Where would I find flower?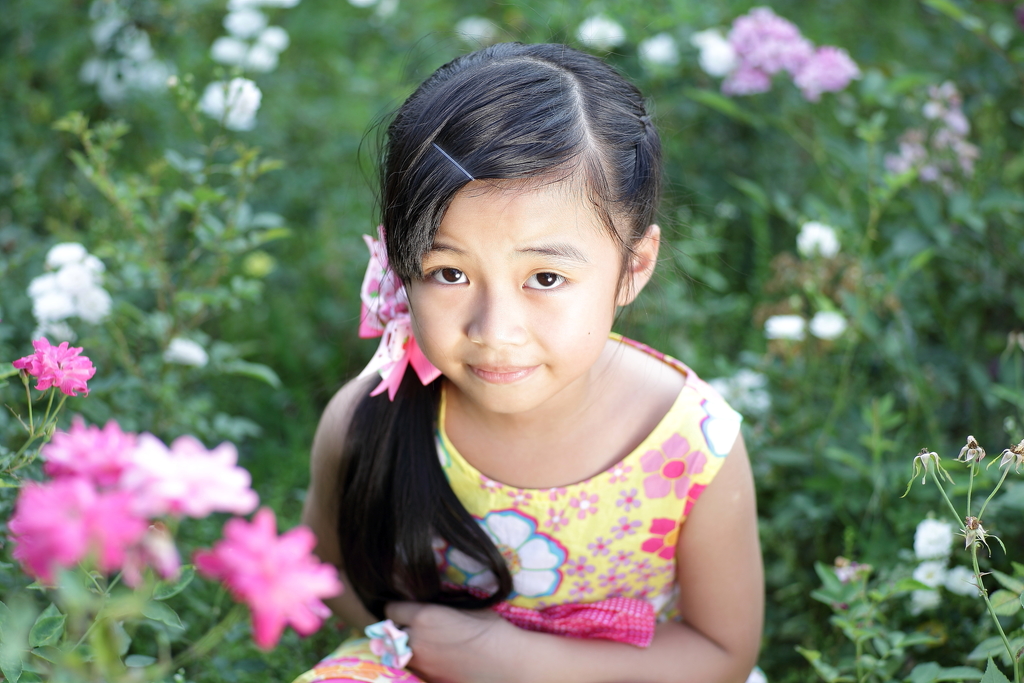
At box=[155, 331, 209, 370].
